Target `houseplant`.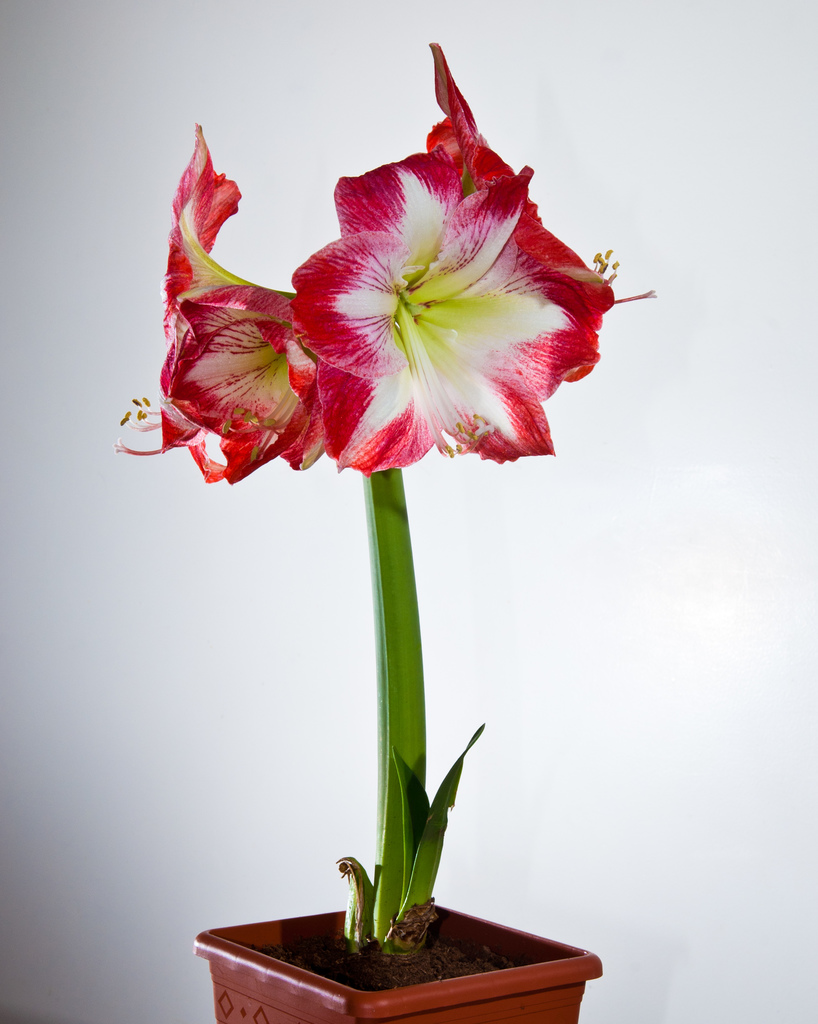
Target region: detection(114, 31, 662, 1023).
